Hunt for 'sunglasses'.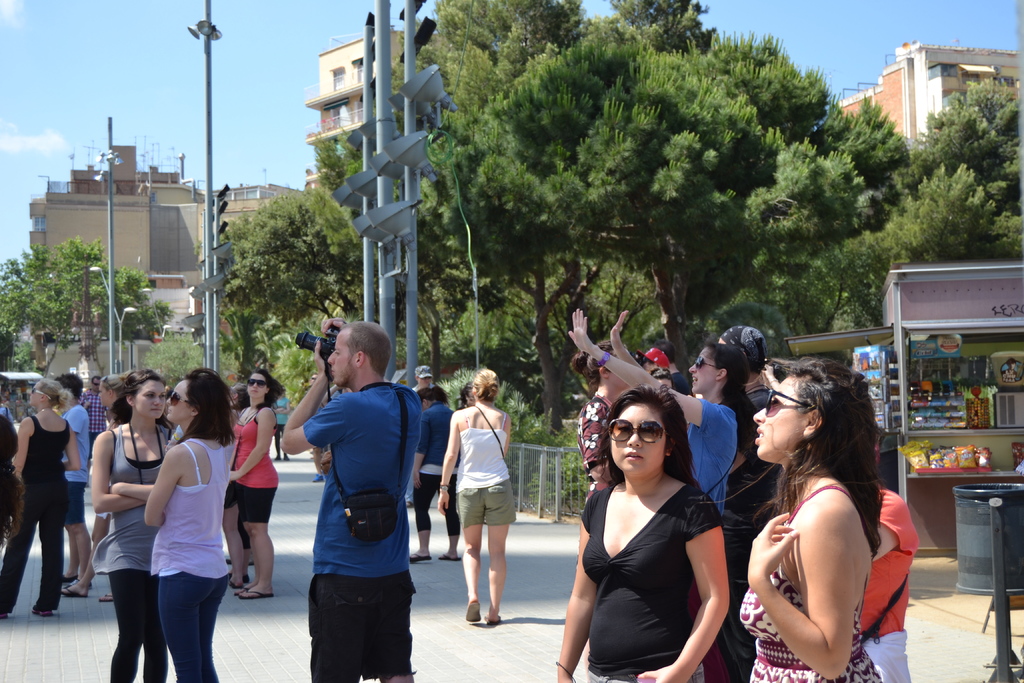
Hunted down at <box>698,354,717,369</box>.
